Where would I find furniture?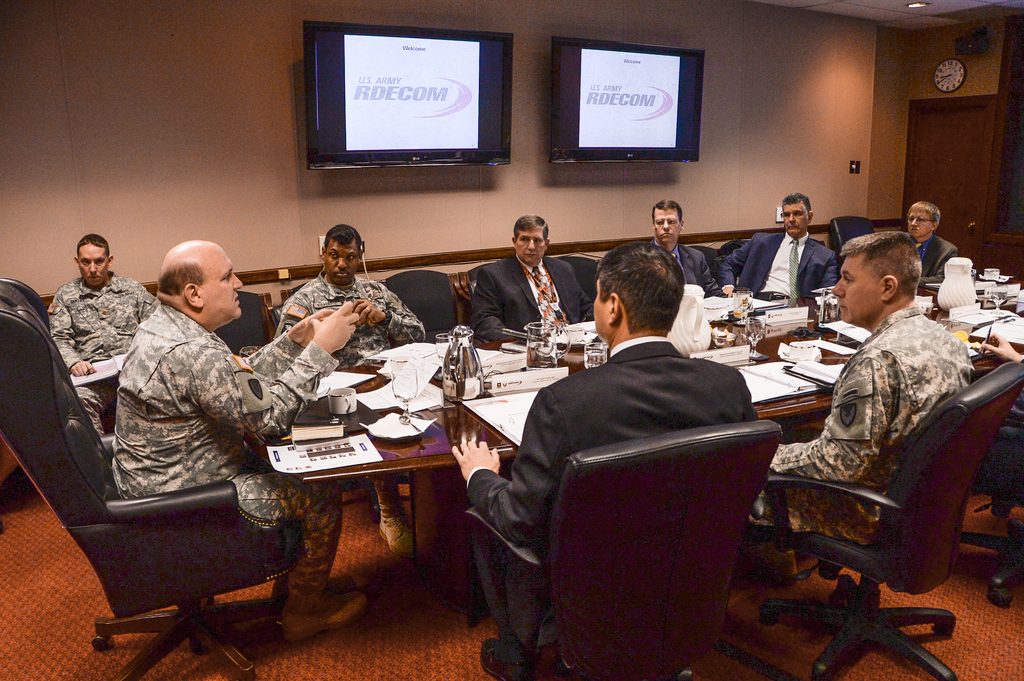
At region(834, 210, 867, 273).
